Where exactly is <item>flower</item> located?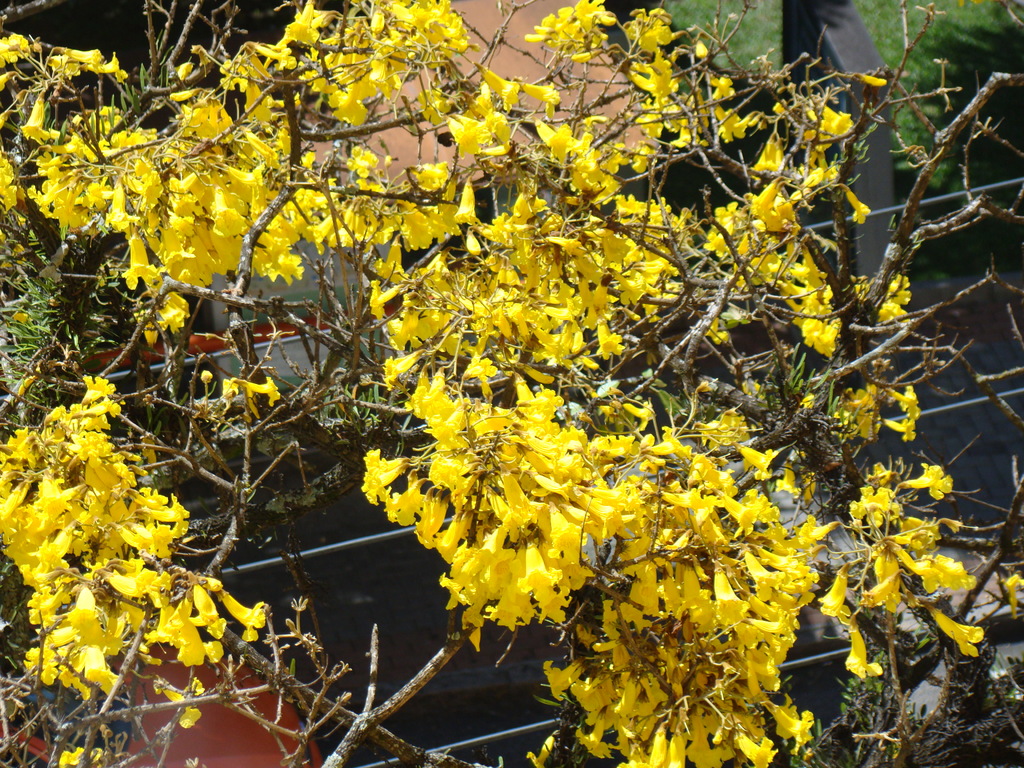
Its bounding box is [62,744,108,767].
